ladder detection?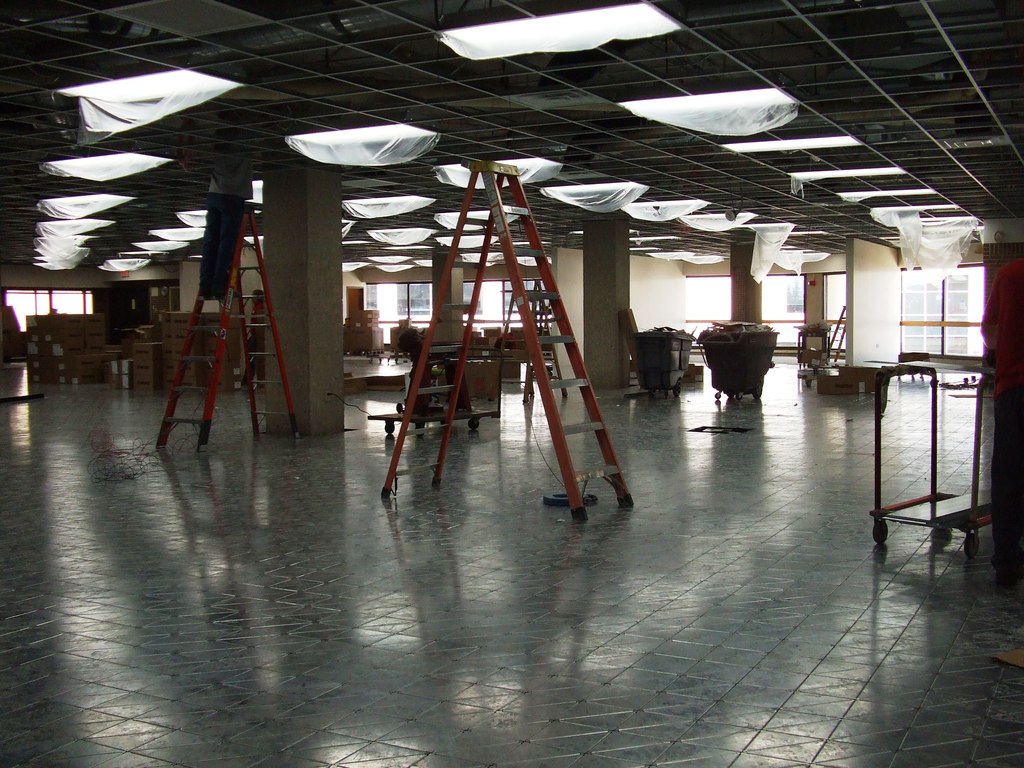
x1=828 y1=307 x2=847 y2=364
